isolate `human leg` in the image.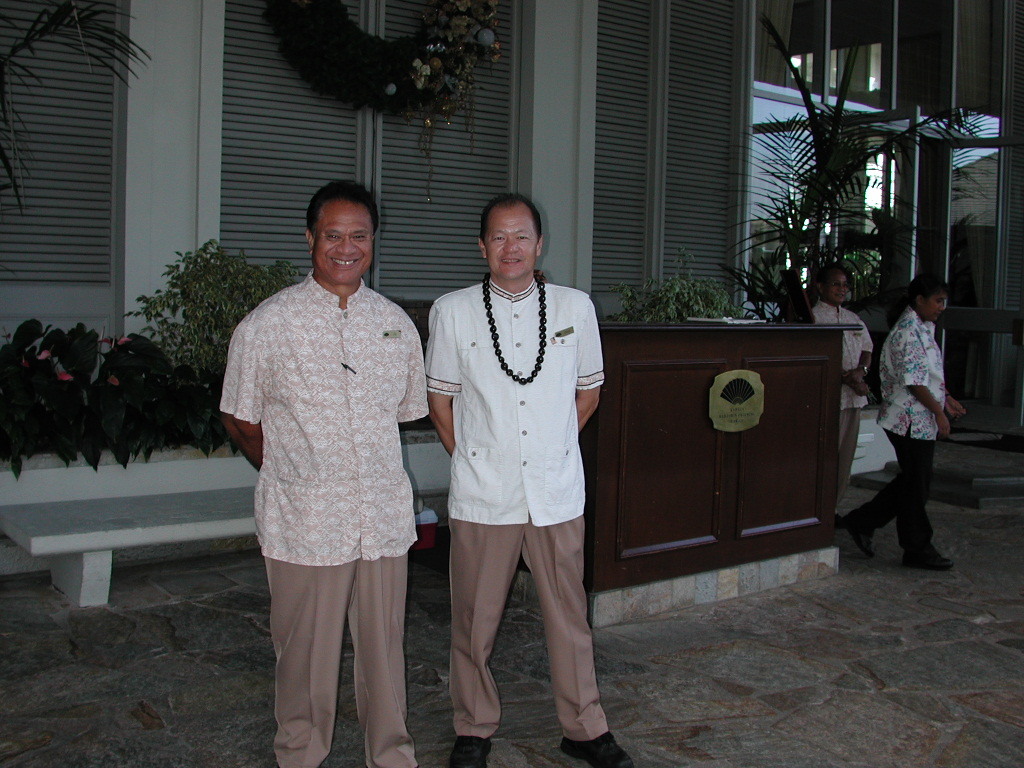
Isolated region: box=[347, 480, 421, 767].
